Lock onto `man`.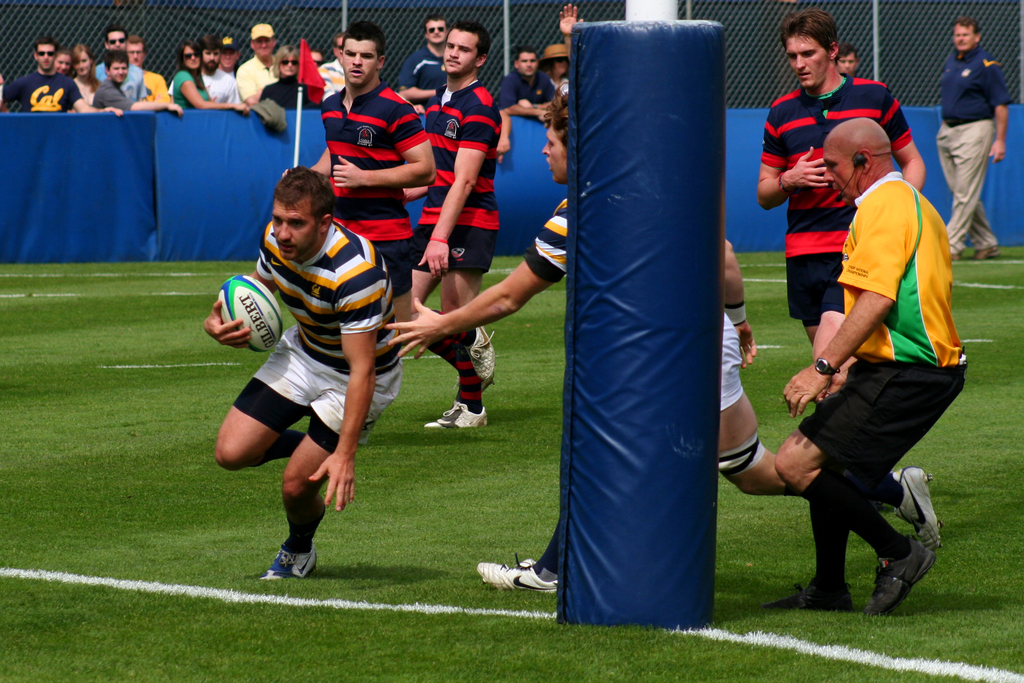
Locked: select_region(776, 117, 977, 625).
